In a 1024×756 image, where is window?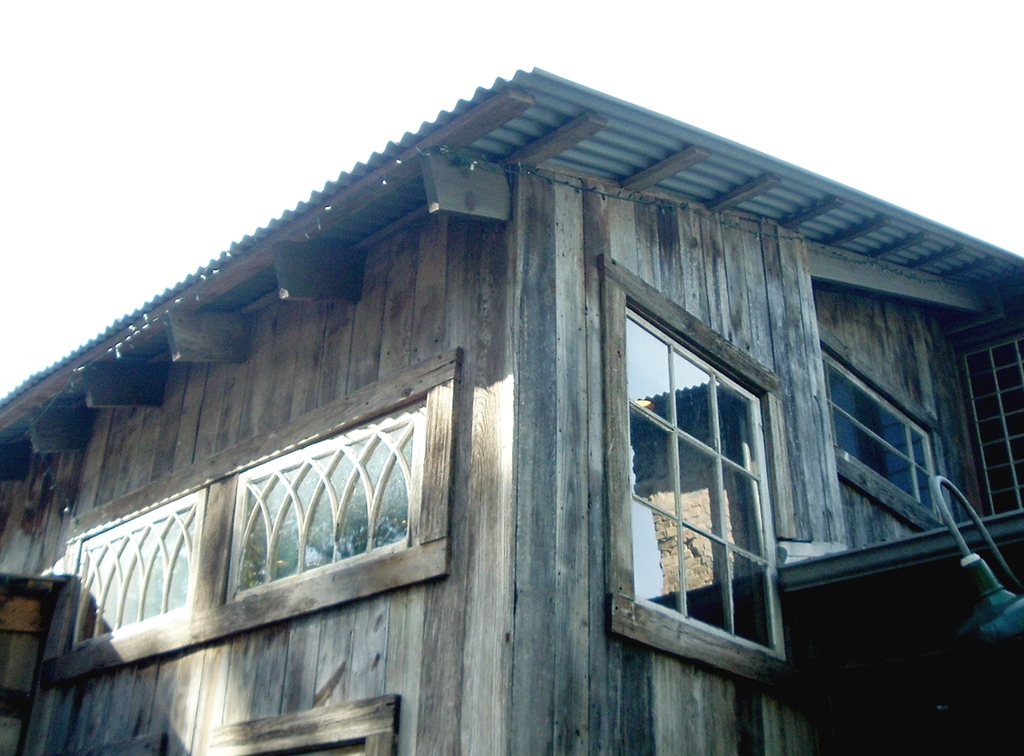
[191, 692, 399, 755].
